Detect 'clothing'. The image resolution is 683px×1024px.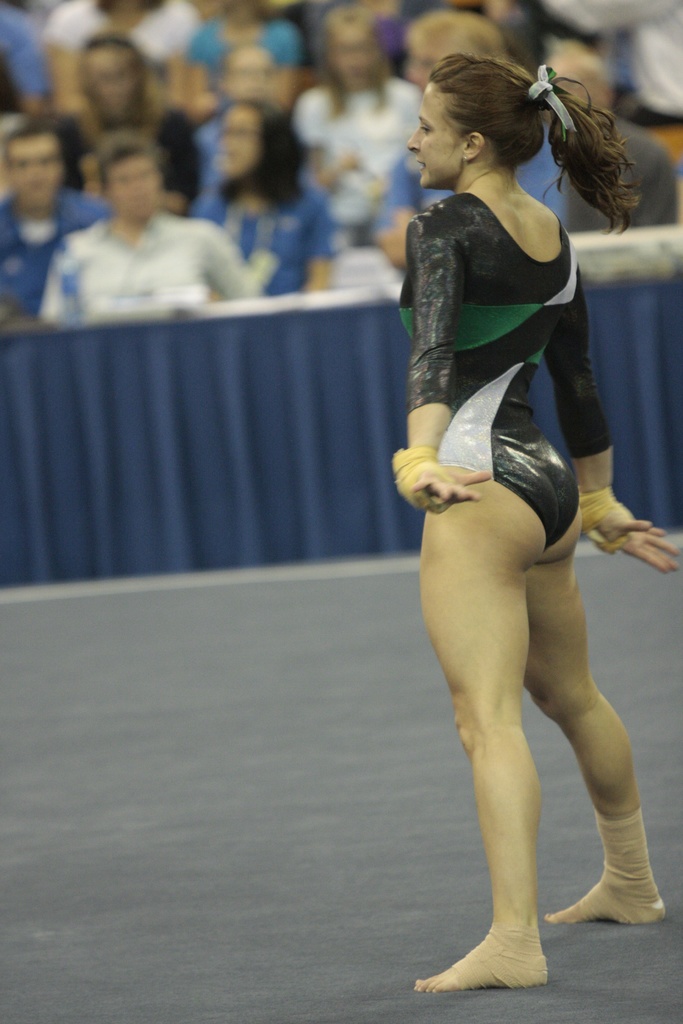
x1=396, y1=194, x2=613, y2=554.
